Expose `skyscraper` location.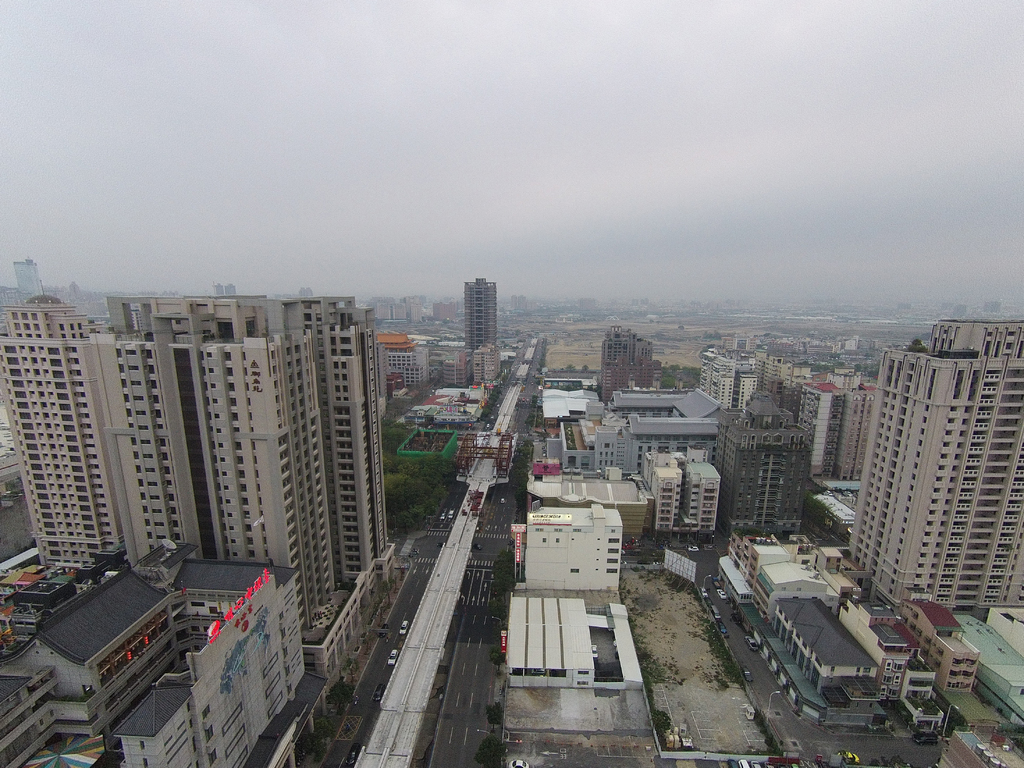
Exposed at <box>79,298,232,552</box>.
